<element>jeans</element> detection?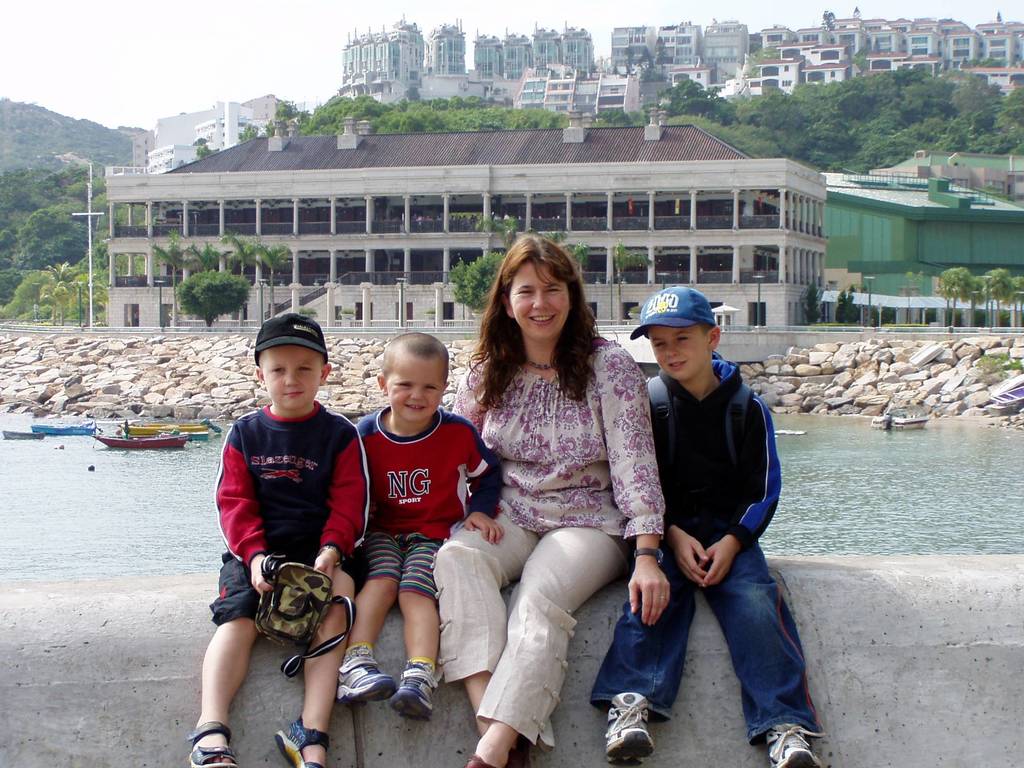
BBox(579, 514, 823, 747)
